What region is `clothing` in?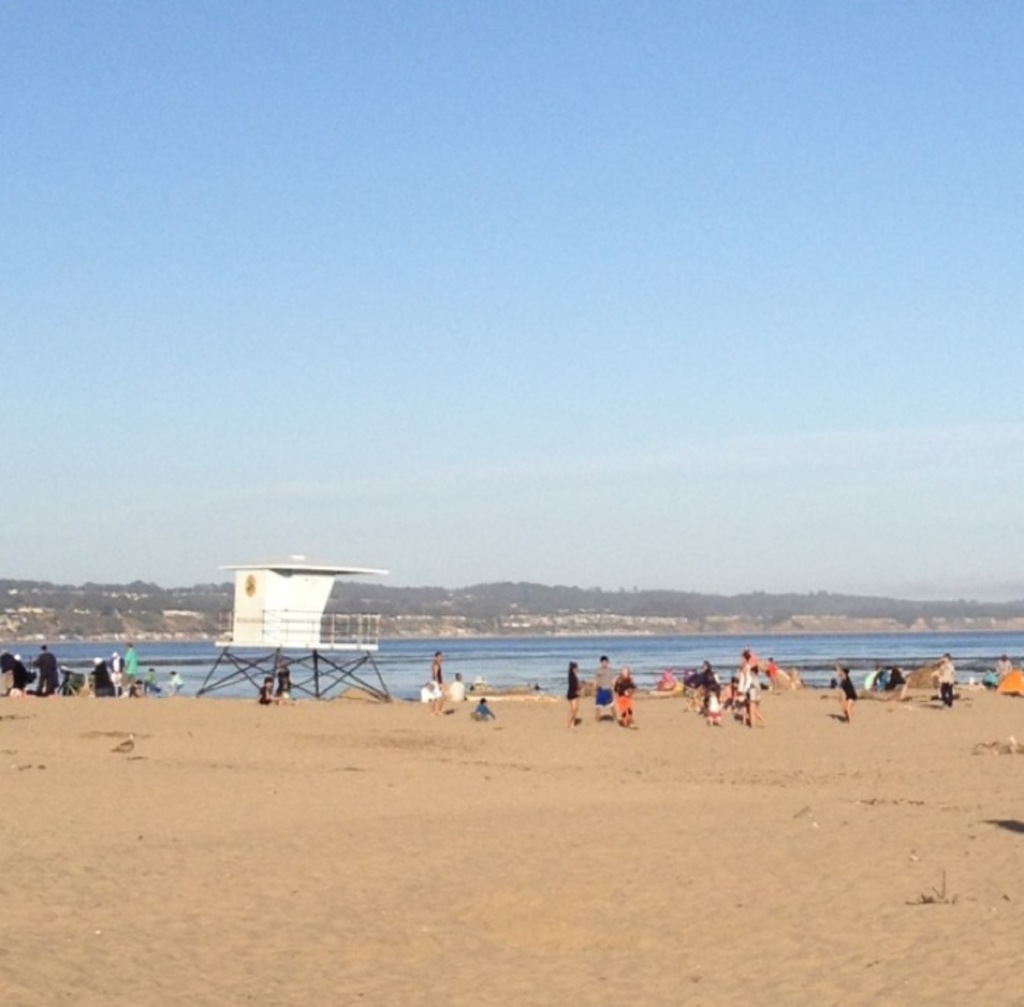
147:673:158:688.
